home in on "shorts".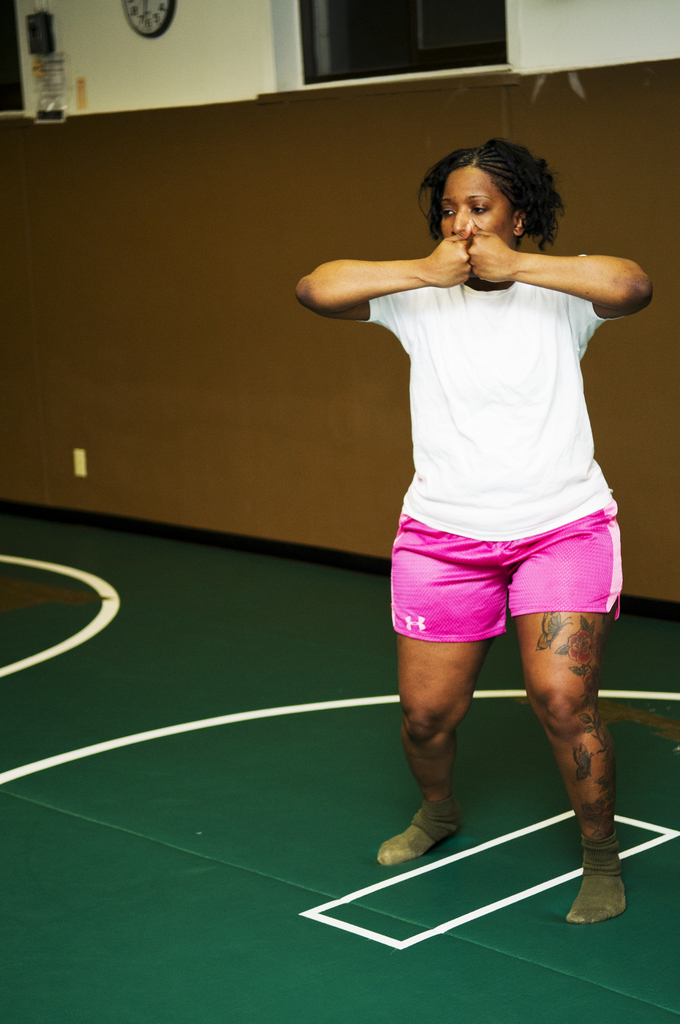
Homed in at 382:540:615:646.
